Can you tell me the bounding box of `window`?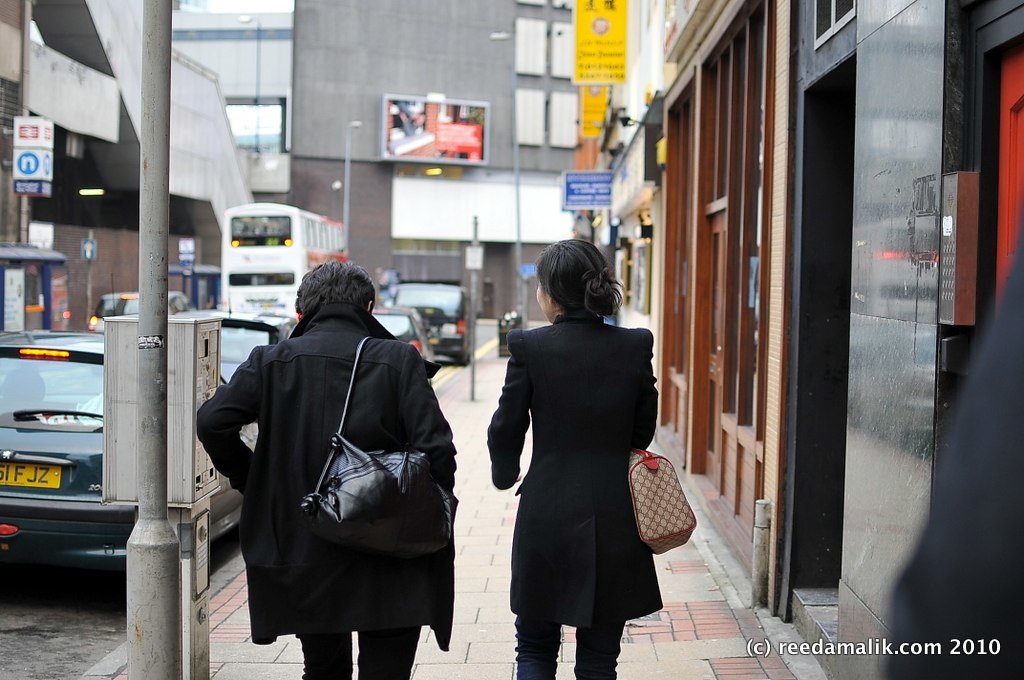
<box>514,18,573,83</box>.
